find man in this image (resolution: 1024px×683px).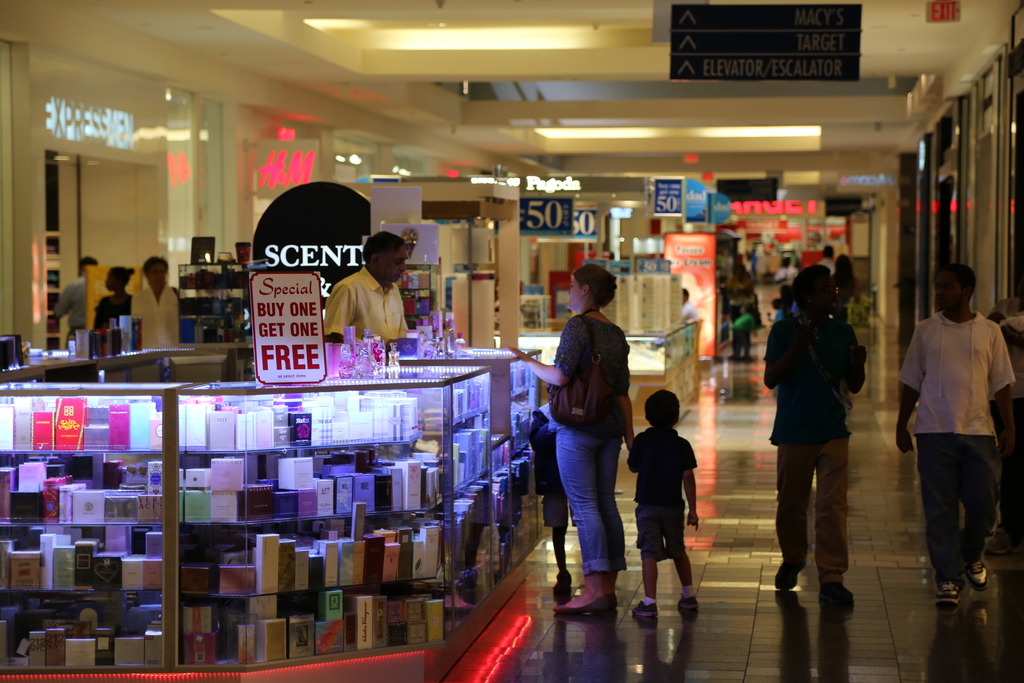
select_region(774, 258, 798, 290).
